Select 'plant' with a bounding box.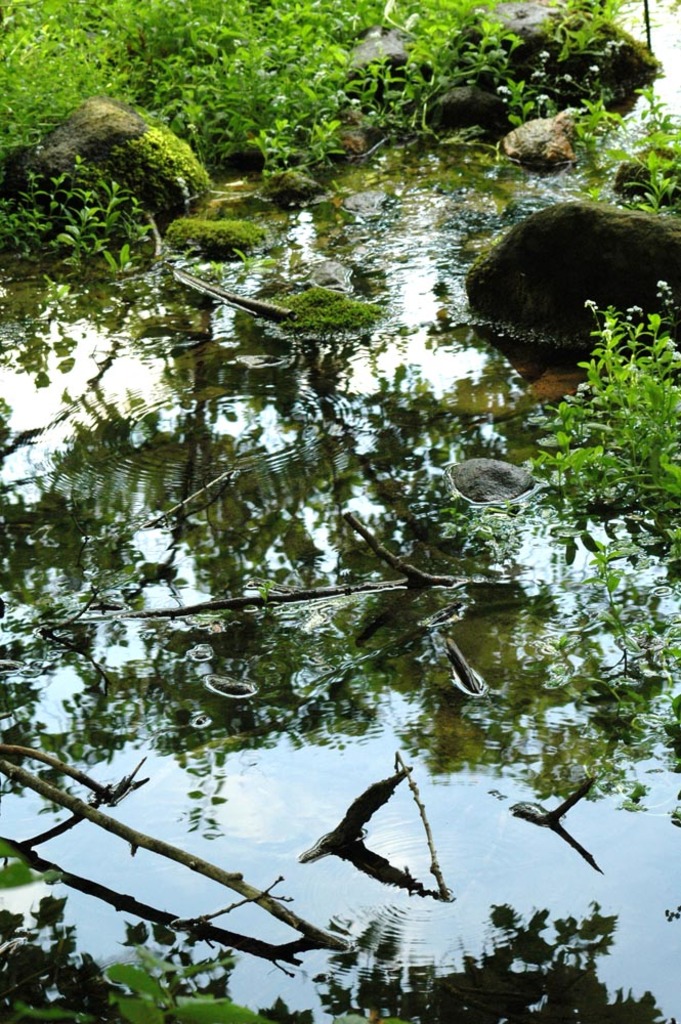
crop(96, 952, 272, 1023).
